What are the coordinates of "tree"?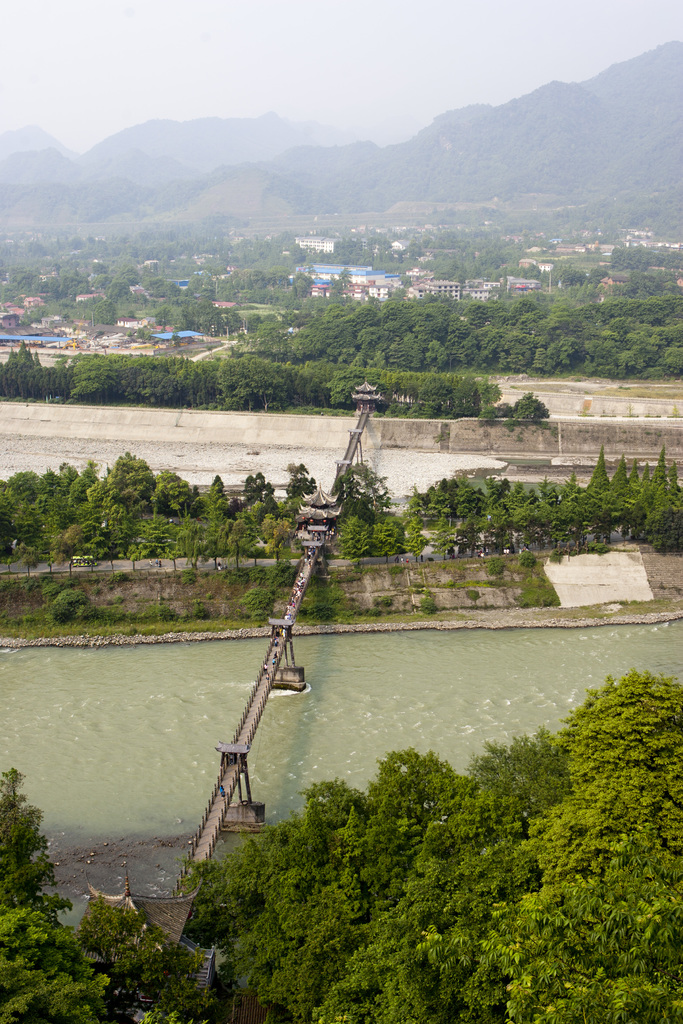
(left=299, top=775, right=372, bottom=833).
